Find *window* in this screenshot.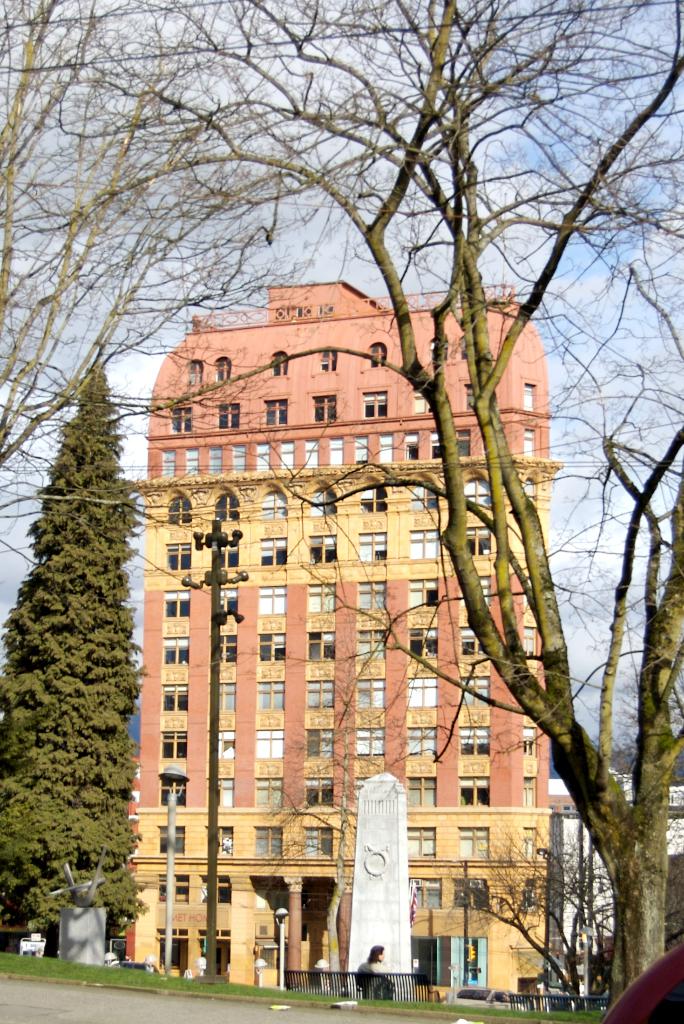
The bounding box for *window* is bbox=[519, 431, 541, 452].
